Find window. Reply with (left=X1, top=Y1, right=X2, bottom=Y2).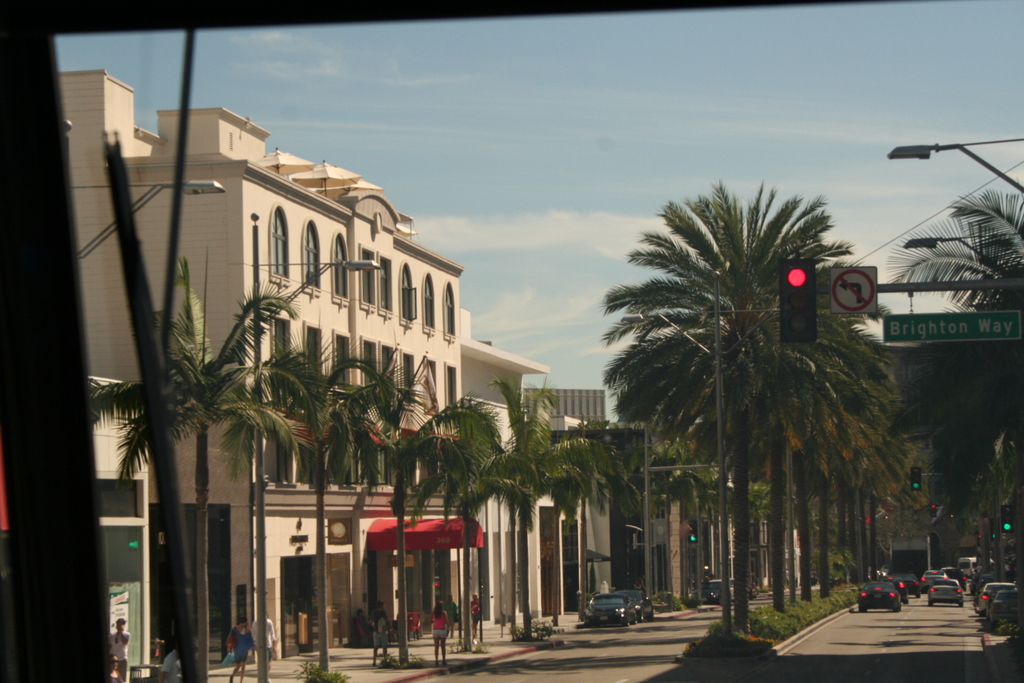
(left=420, top=273, right=435, bottom=331).
